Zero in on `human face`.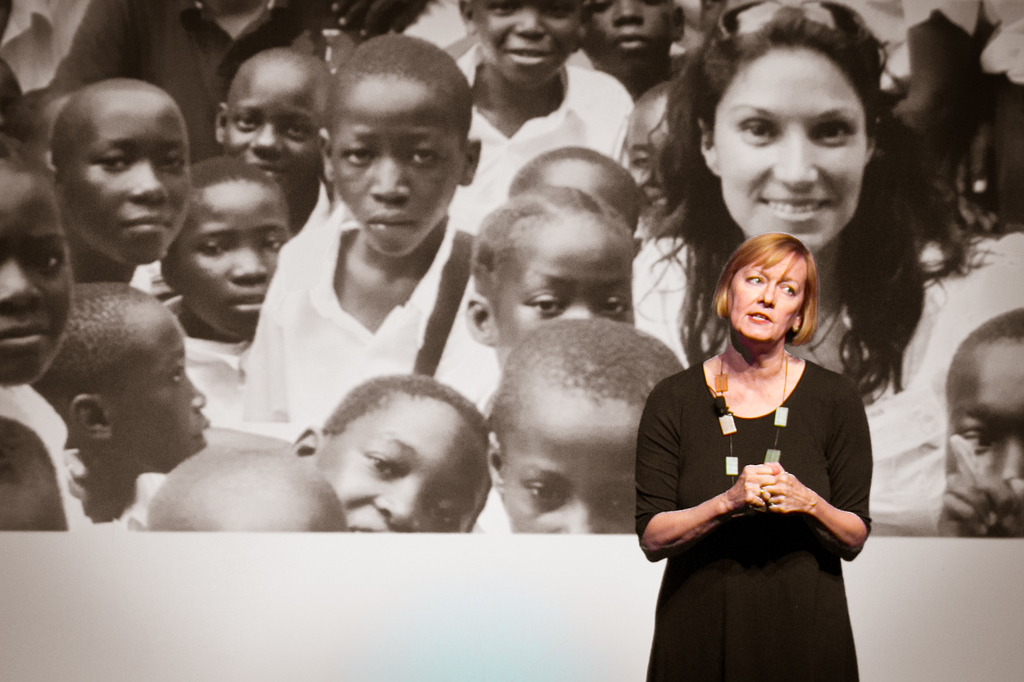
Zeroed in: (583, 0, 673, 77).
